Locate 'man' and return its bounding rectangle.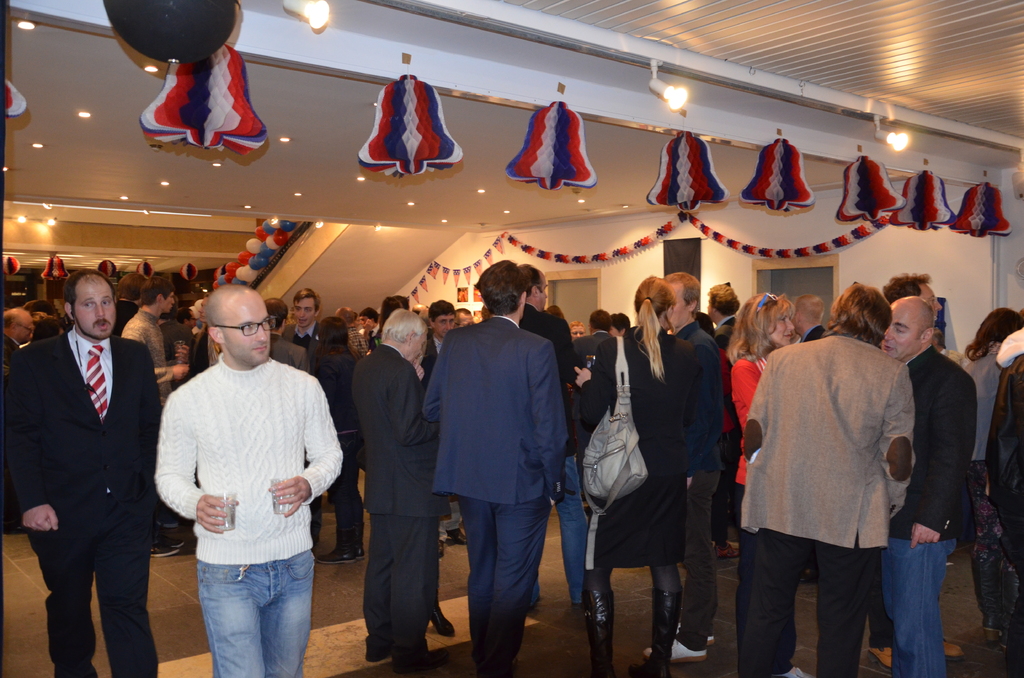
Rect(124, 278, 189, 558).
